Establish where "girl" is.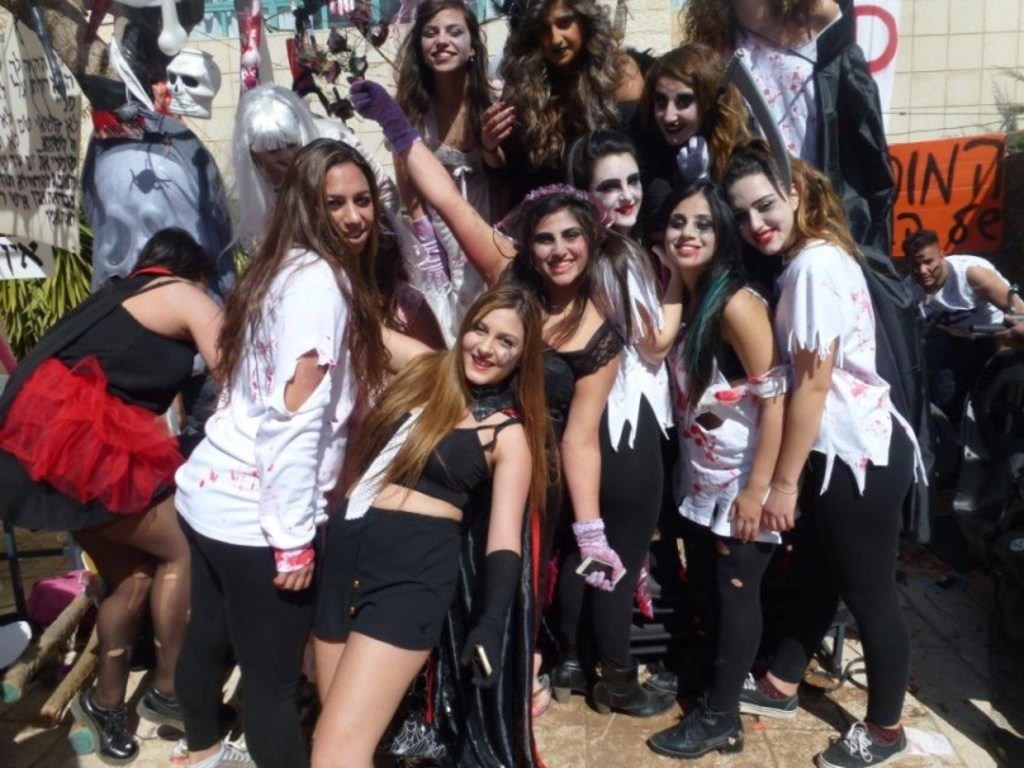
Established at x1=307 y1=280 x2=546 y2=767.
